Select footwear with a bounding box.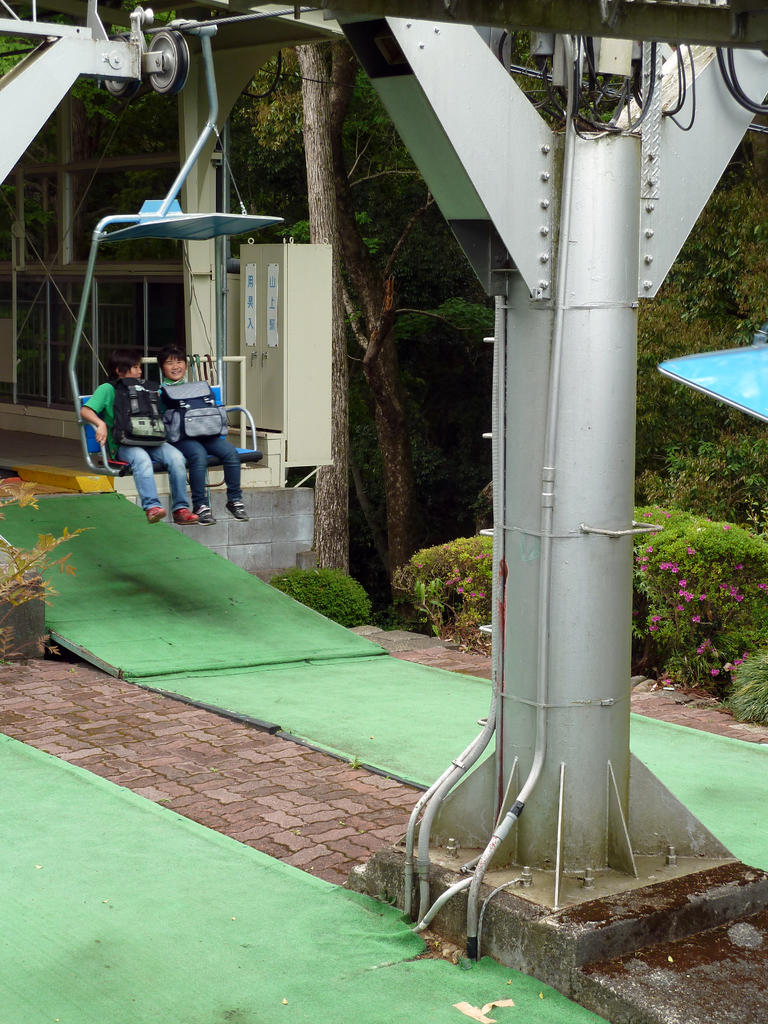
[x1=143, y1=509, x2=170, y2=522].
